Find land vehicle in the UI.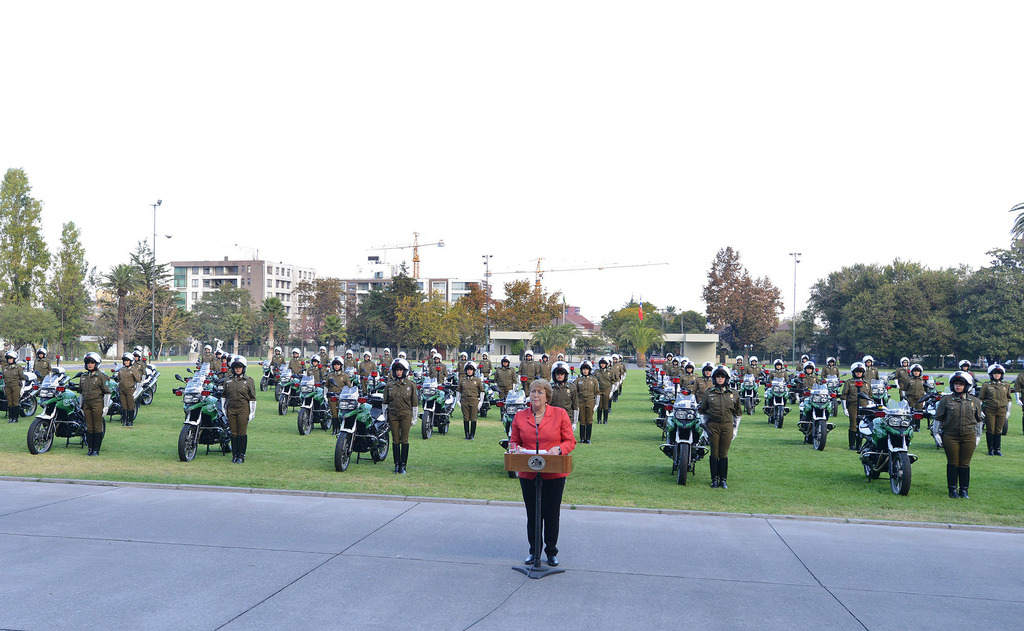
UI element at Rect(330, 377, 391, 473).
